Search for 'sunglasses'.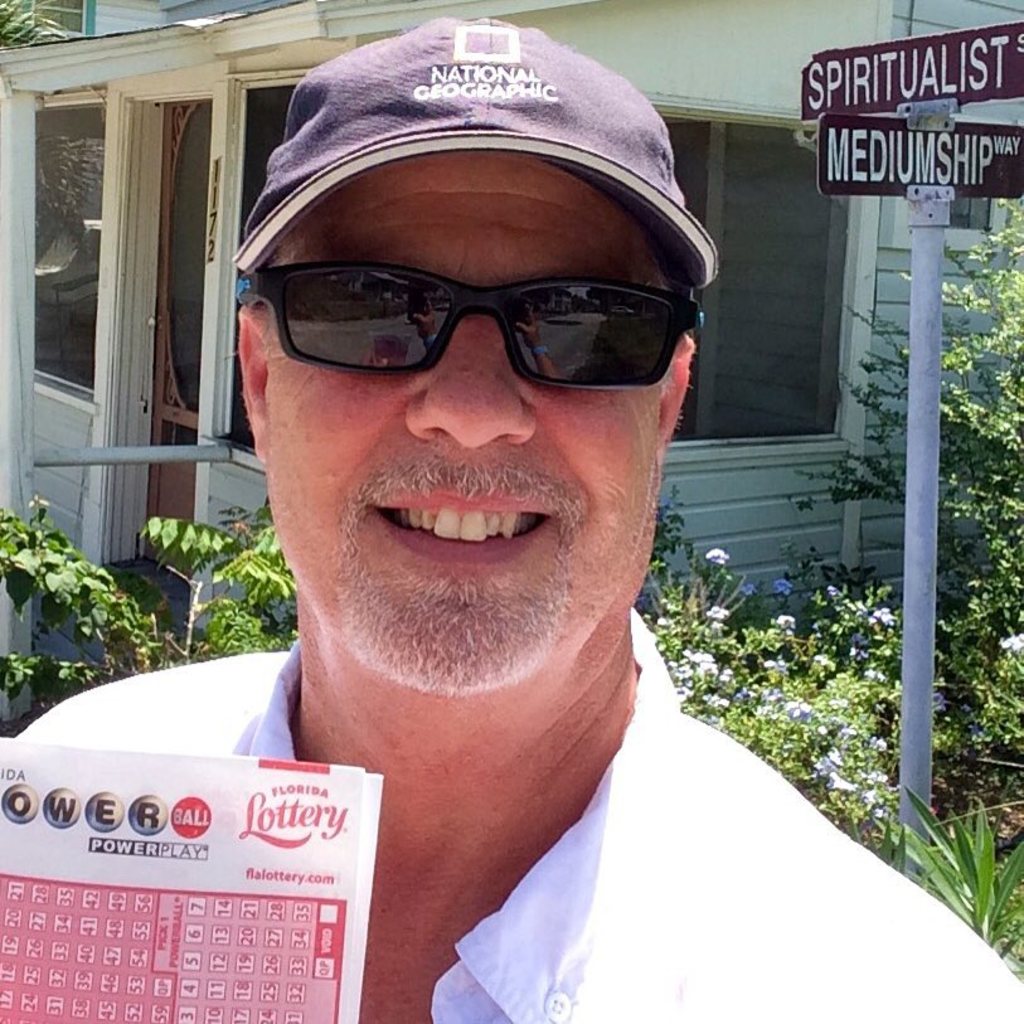
Found at select_region(252, 263, 710, 387).
